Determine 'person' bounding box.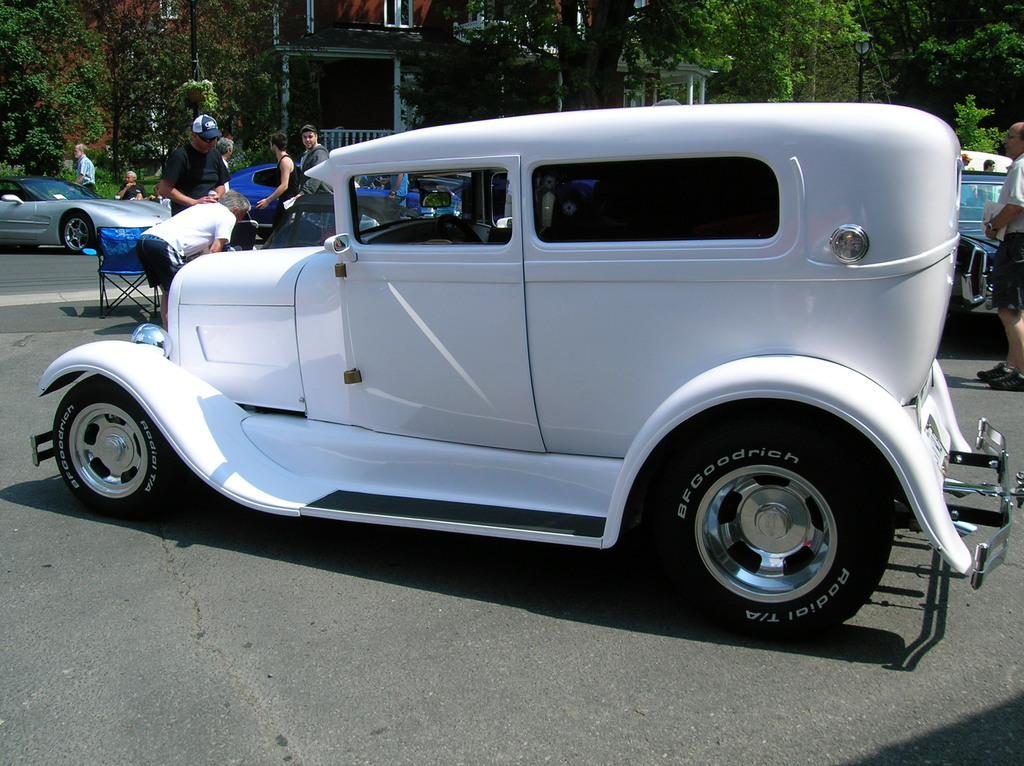
Determined: box(386, 175, 410, 219).
